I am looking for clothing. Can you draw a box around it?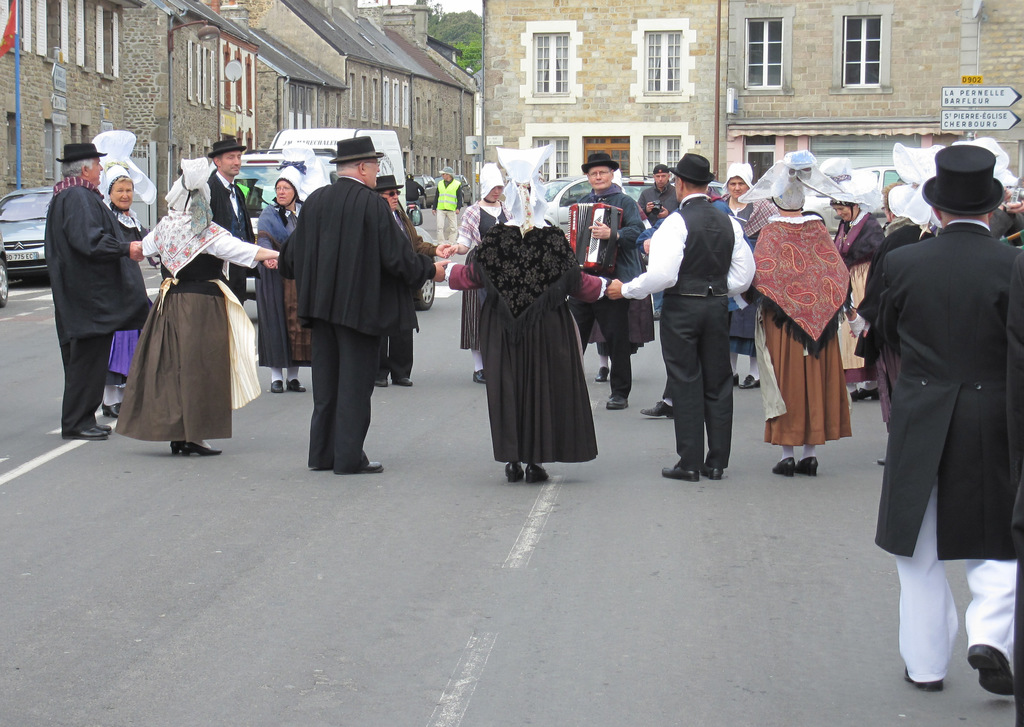
Sure, the bounding box is BBox(41, 170, 163, 432).
